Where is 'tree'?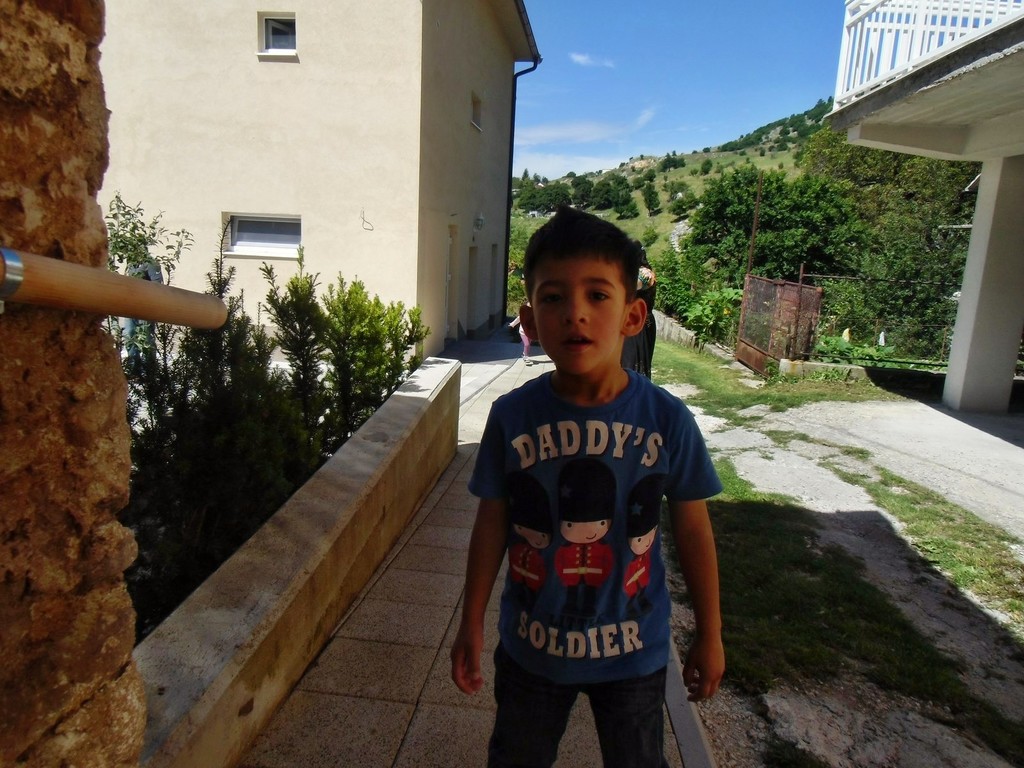
region(640, 184, 660, 214).
